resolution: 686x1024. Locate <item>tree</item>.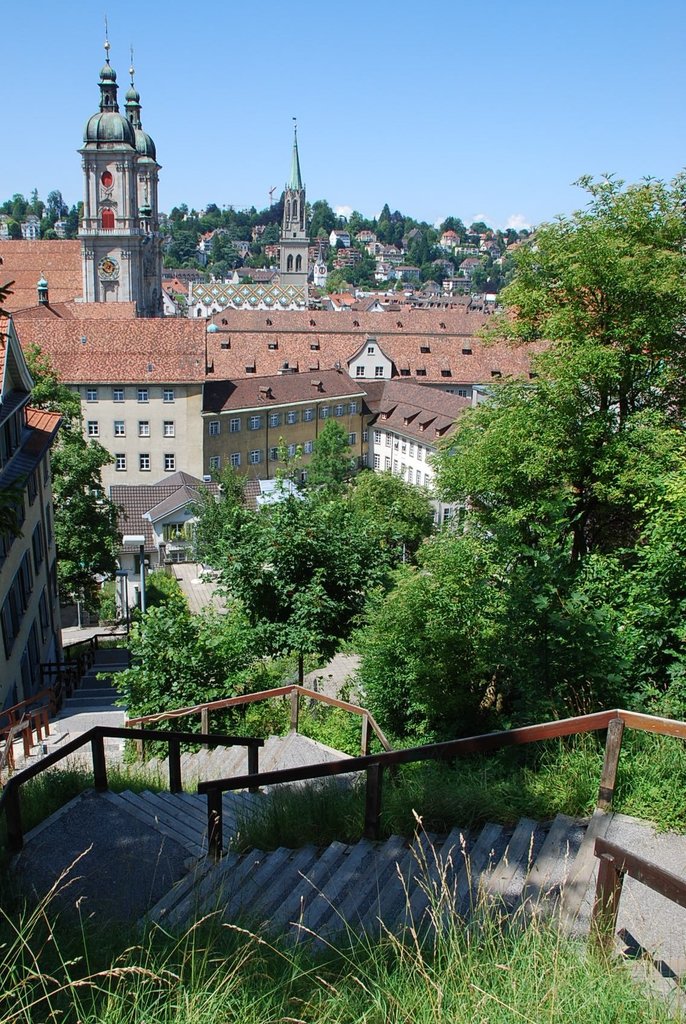
select_region(88, 596, 339, 743).
